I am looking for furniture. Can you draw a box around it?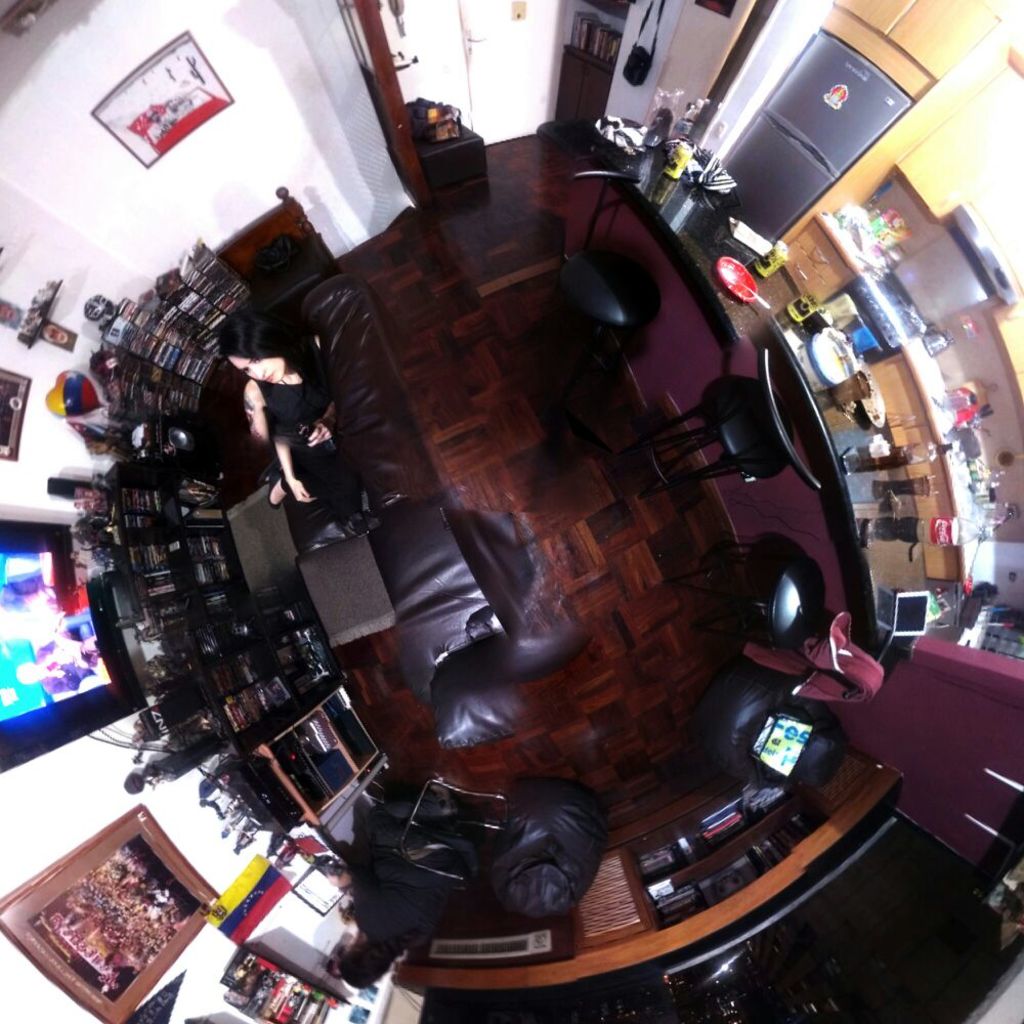
Sure, the bounding box is (left=395, top=746, right=904, bottom=991).
